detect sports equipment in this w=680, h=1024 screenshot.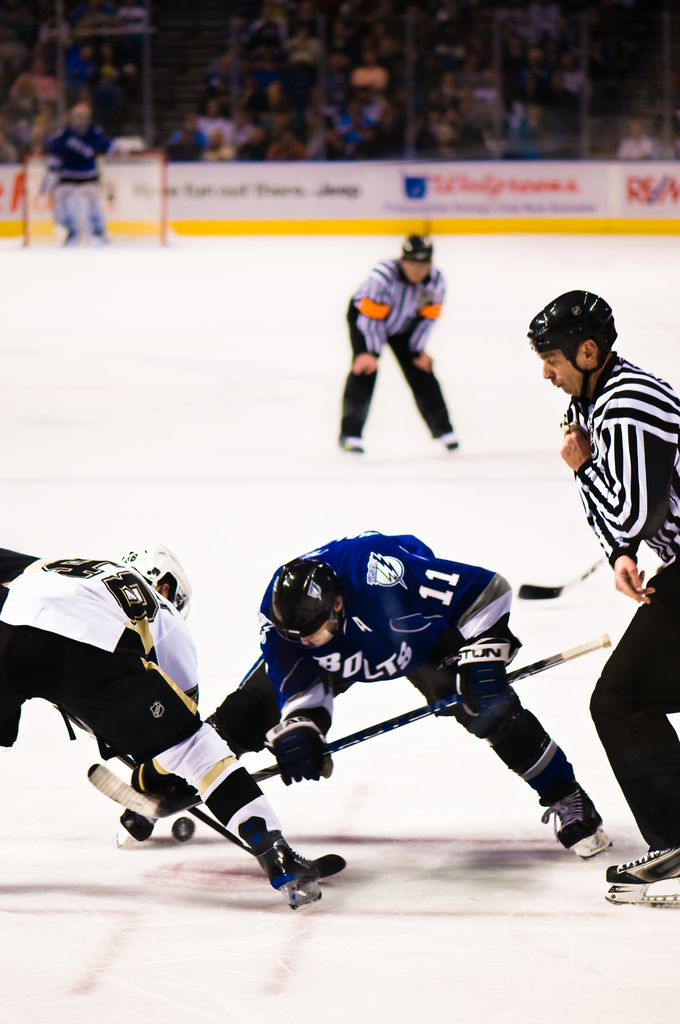
Detection: select_region(551, 797, 612, 865).
